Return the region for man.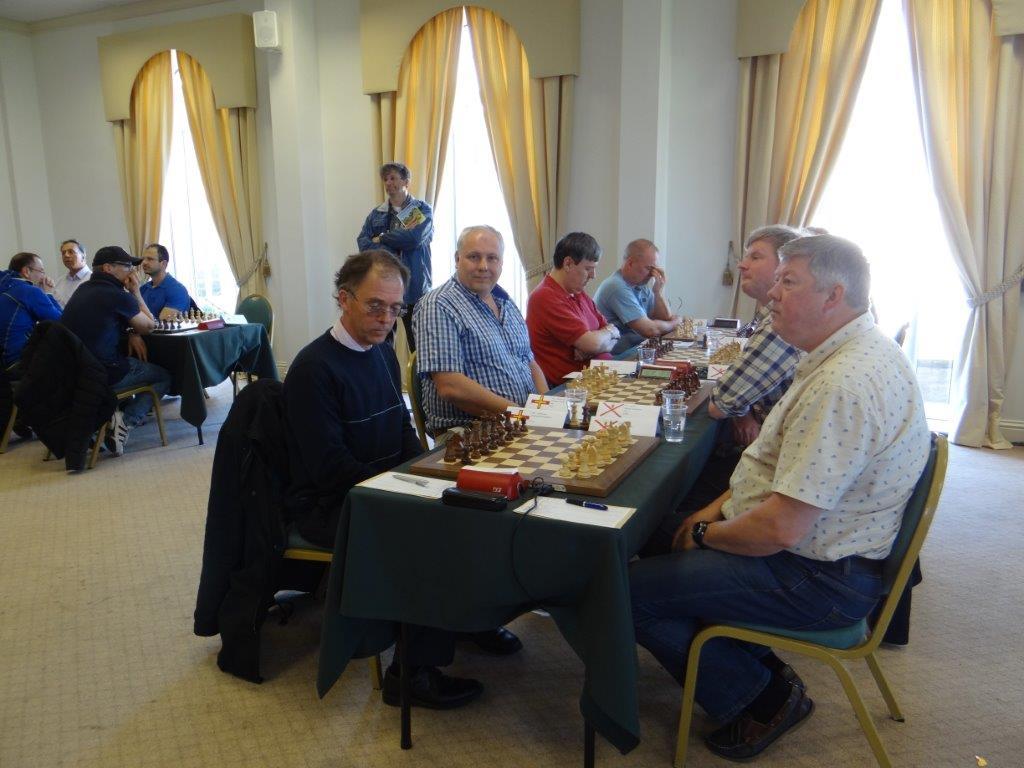
box(354, 163, 432, 305).
